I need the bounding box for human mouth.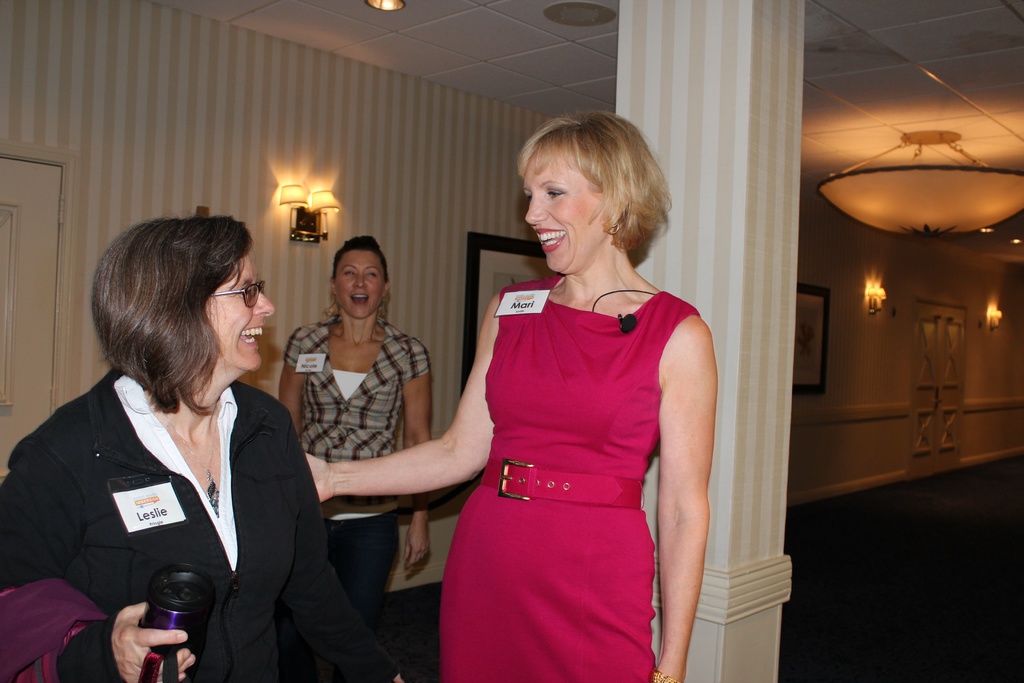
Here it is: (241,321,265,352).
